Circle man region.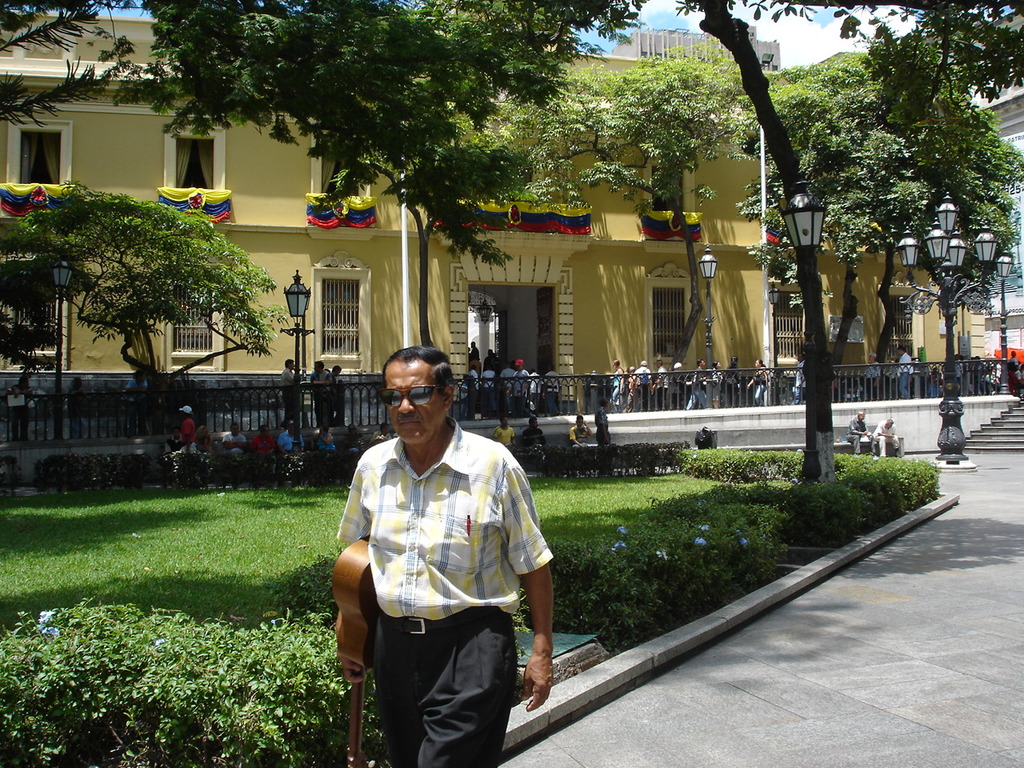
Region: 246 426 278 480.
